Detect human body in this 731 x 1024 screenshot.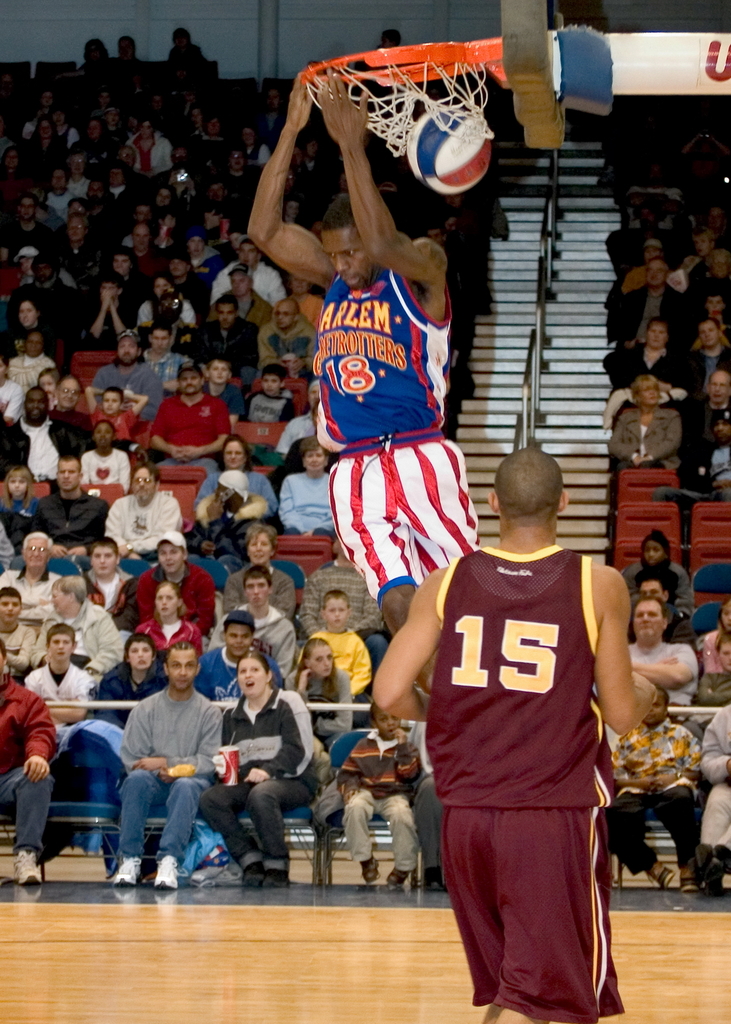
Detection: x1=156 y1=179 x2=177 y2=203.
